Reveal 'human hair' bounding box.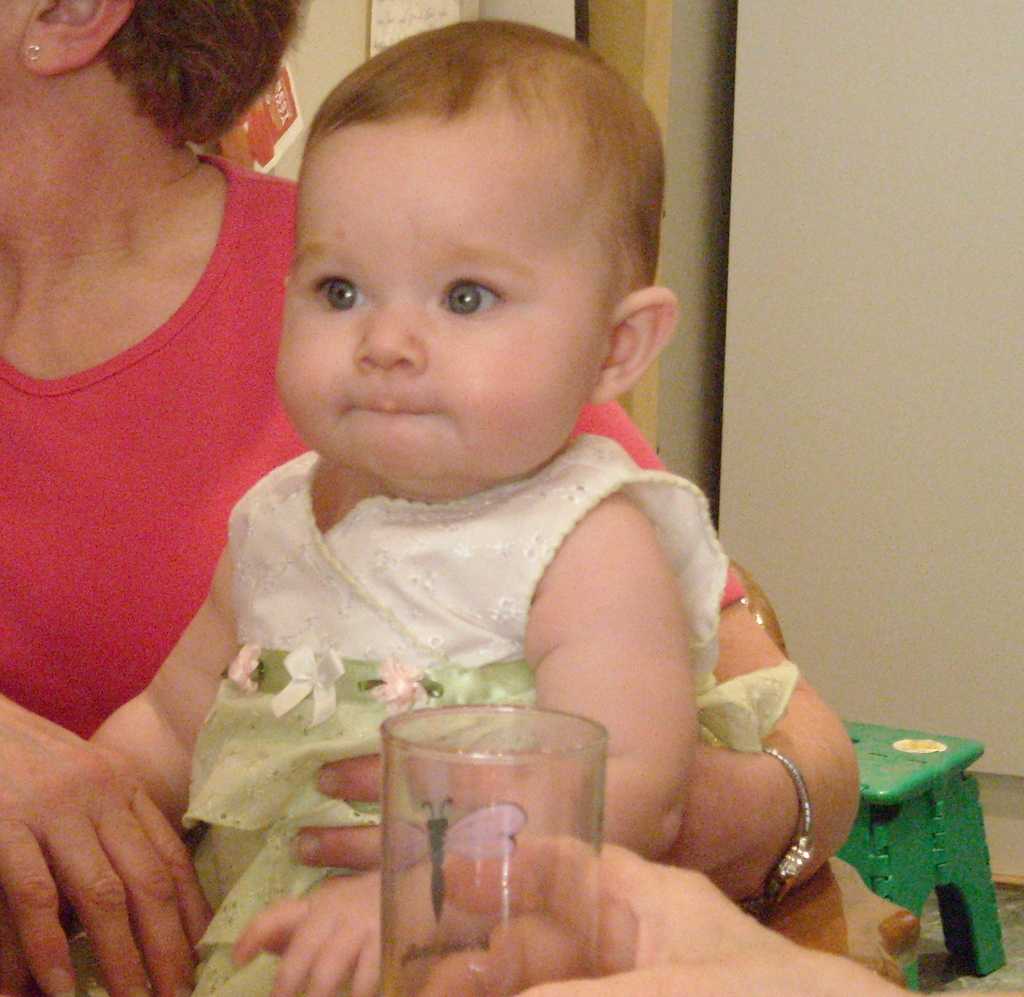
Revealed: detection(97, 0, 303, 151).
